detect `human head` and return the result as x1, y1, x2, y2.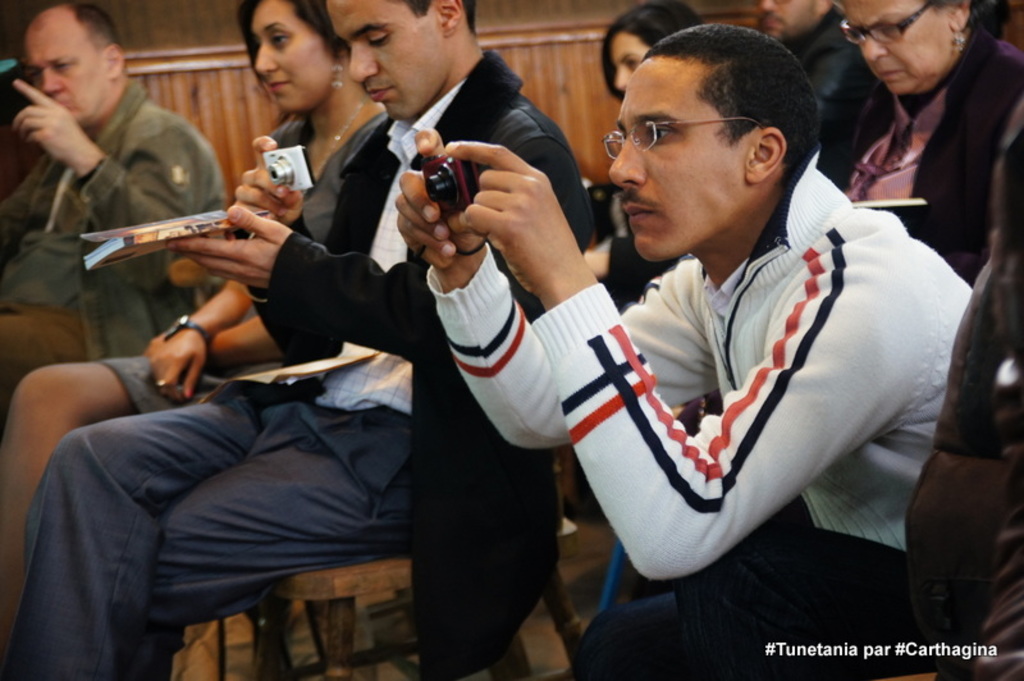
756, 0, 832, 37.
